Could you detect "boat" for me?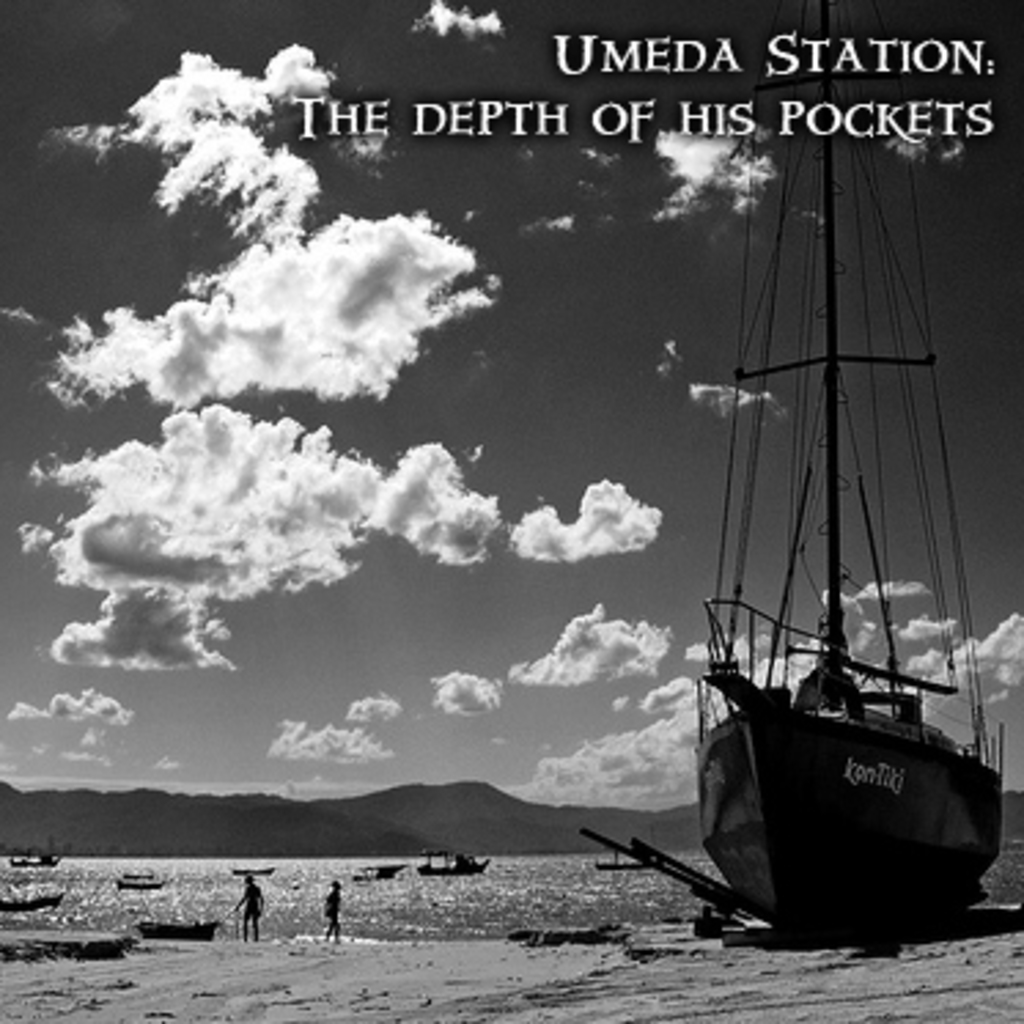
Detection result: l=231, t=859, r=275, b=876.
